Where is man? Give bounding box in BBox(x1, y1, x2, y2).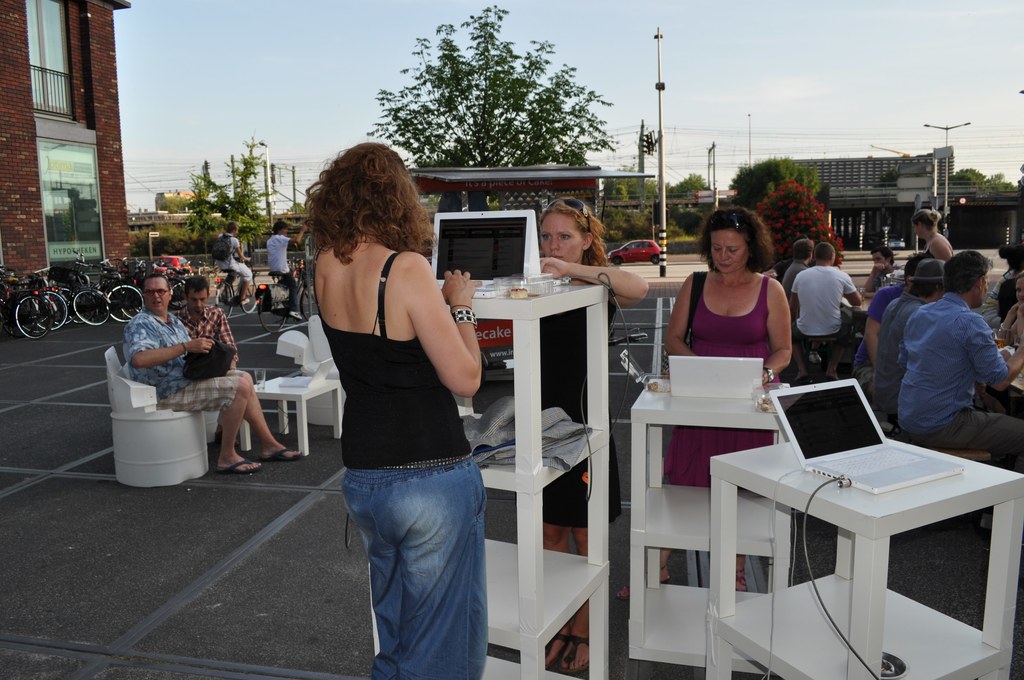
BBox(790, 236, 862, 379).
